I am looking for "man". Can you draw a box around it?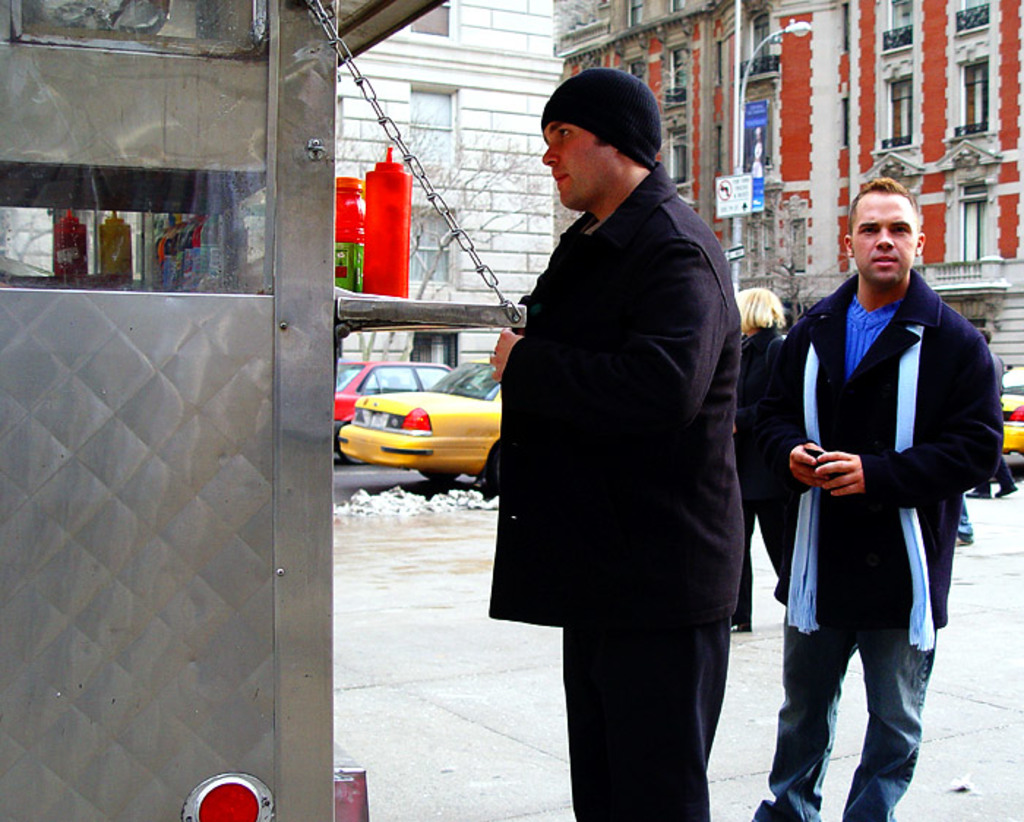
Sure, the bounding box is region(483, 64, 756, 821).
